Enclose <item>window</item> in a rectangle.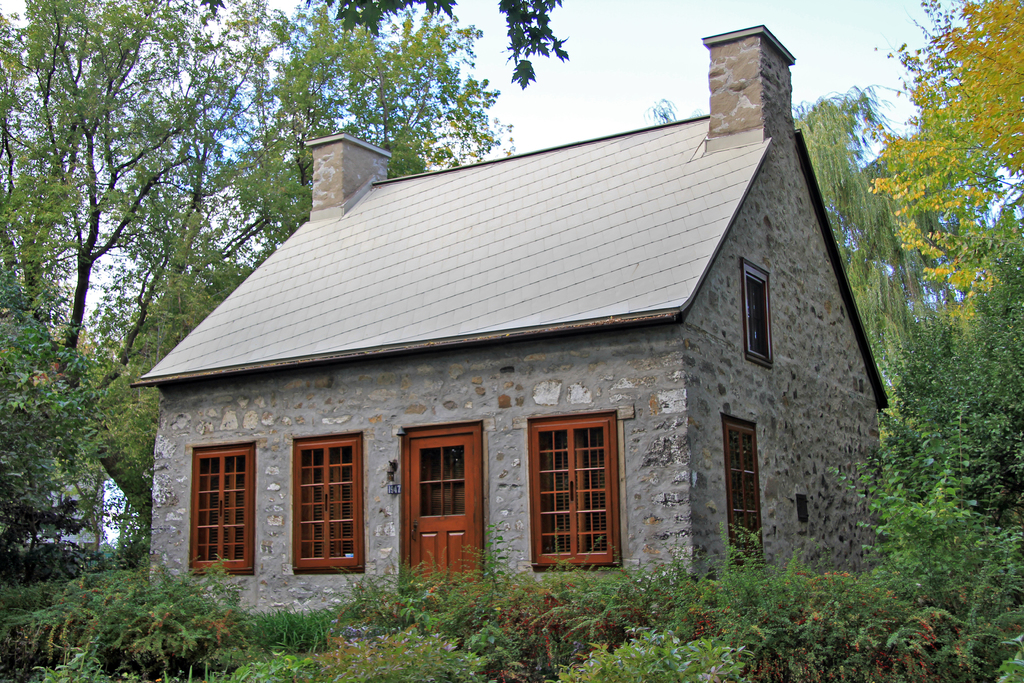
left=290, top=426, right=360, bottom=577.
